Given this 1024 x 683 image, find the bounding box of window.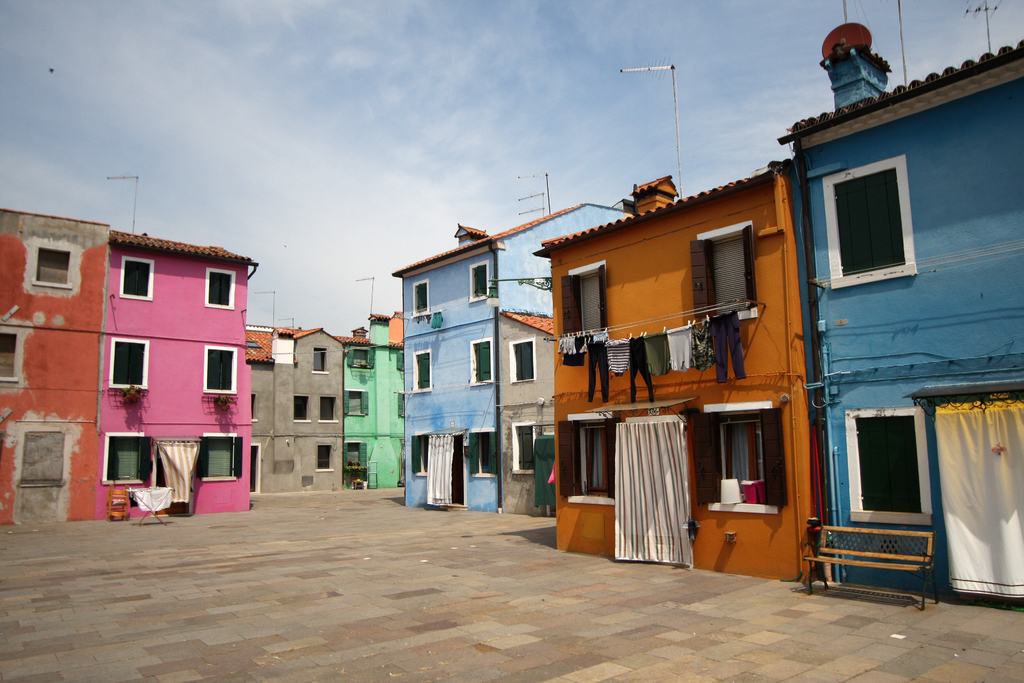
x1=468 y1=335 x2=492 y2=386.
